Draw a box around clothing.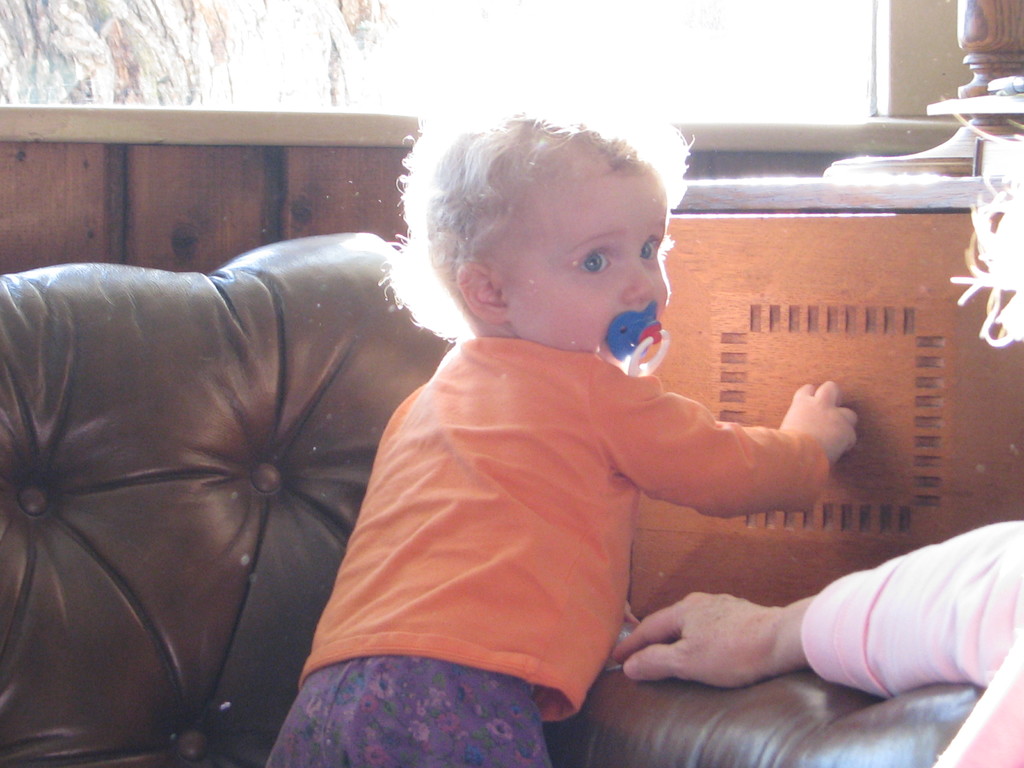
crop(797, 521, 1023, 767).
